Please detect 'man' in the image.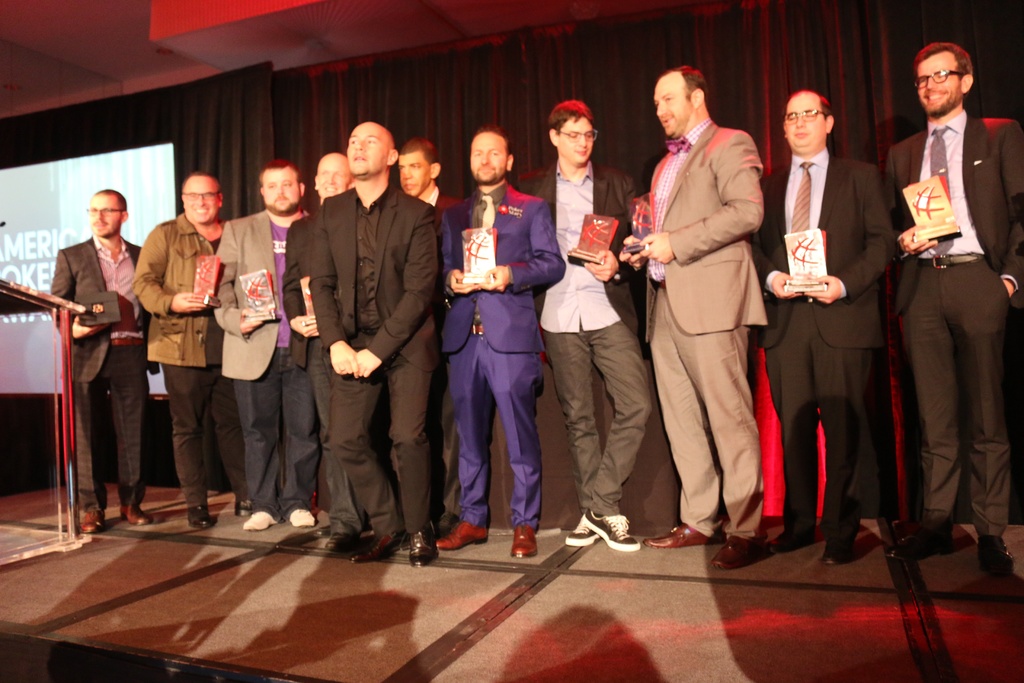
(left=390, top=136, right=472, bottom=536).
